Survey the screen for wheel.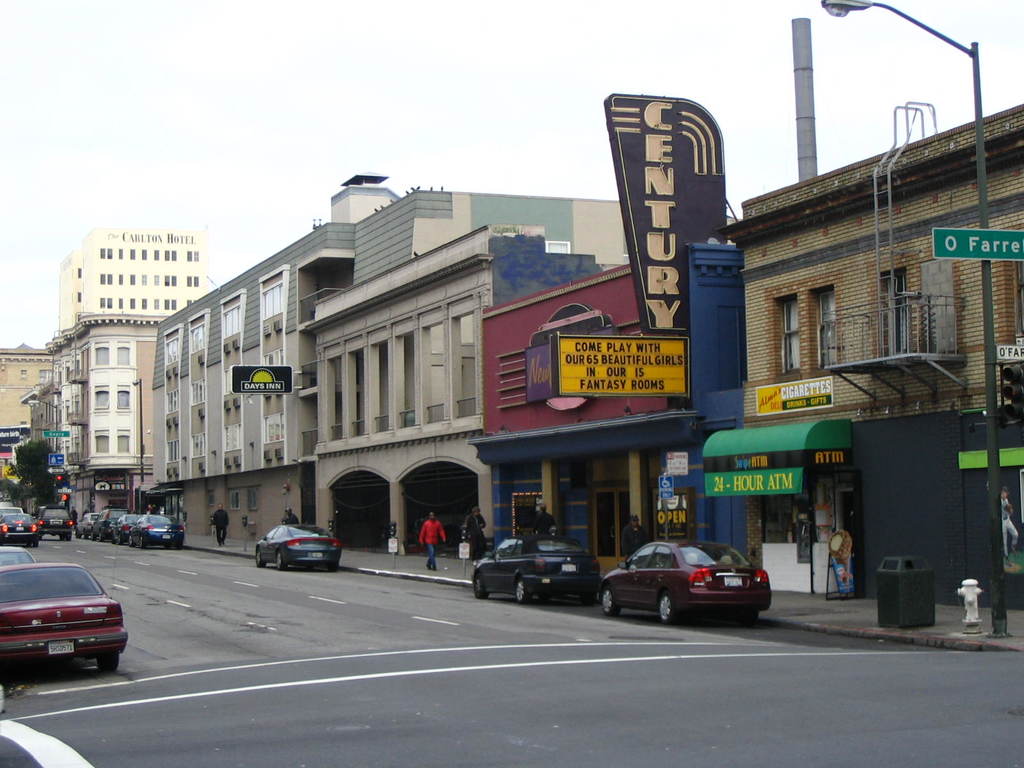
Survey found: [84,531,88,540].
